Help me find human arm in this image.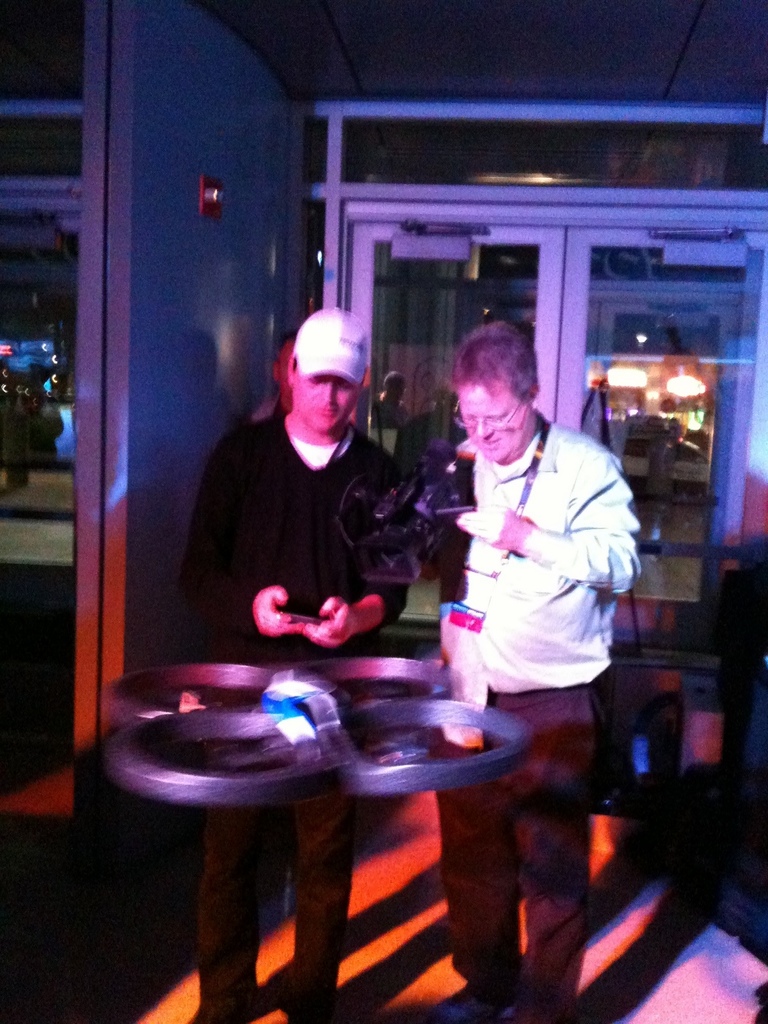
Found it: detection(456, 446, 657, 575).
